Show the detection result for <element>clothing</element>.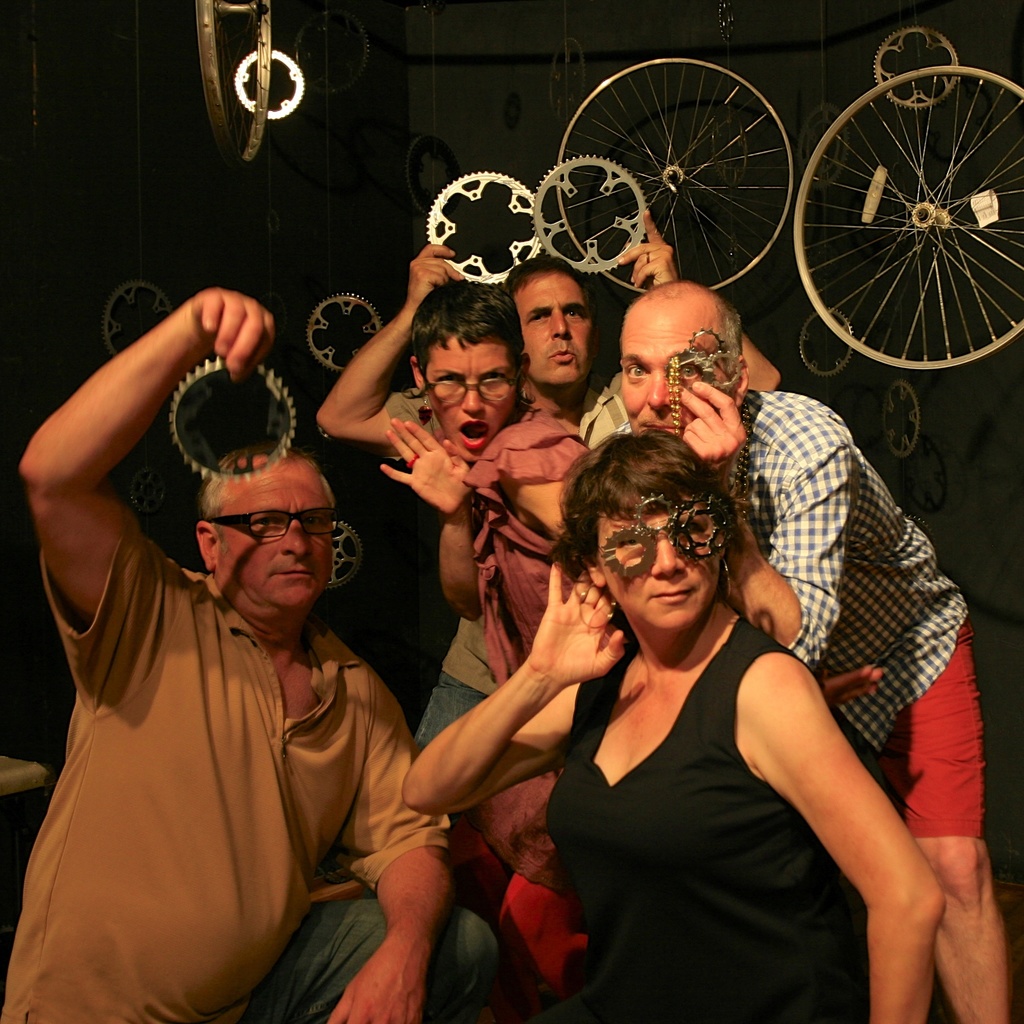
[left=696, top=391, right=999, bottom=851].
